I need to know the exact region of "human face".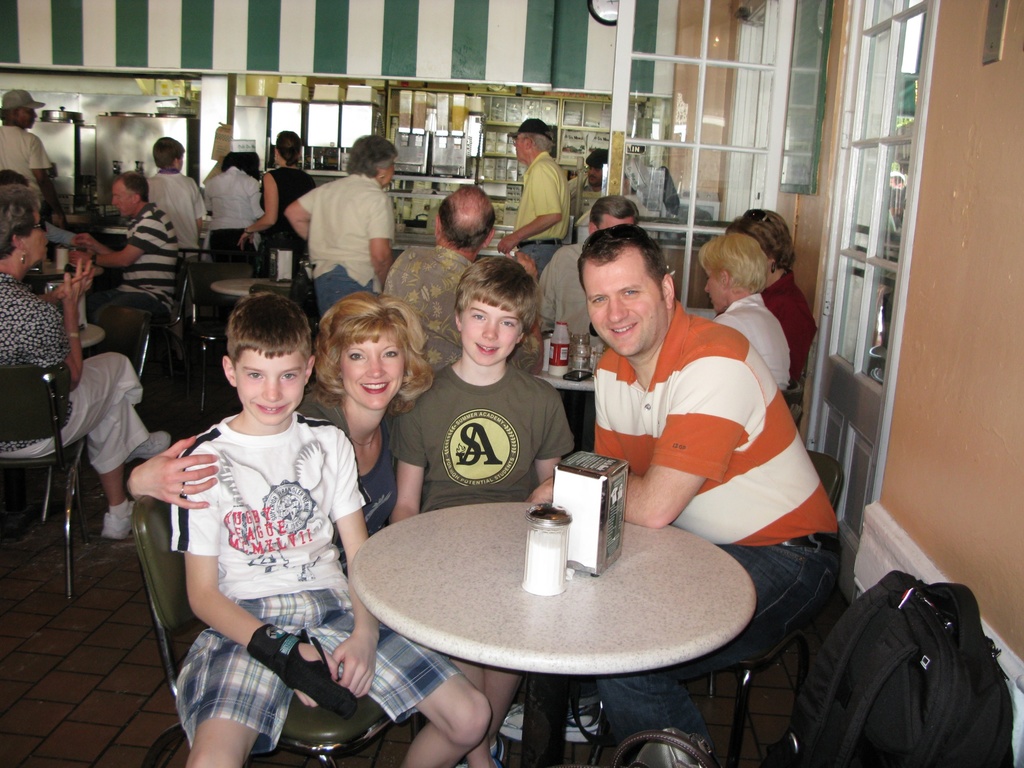
Region: box=[462, 300, 525, 369].
